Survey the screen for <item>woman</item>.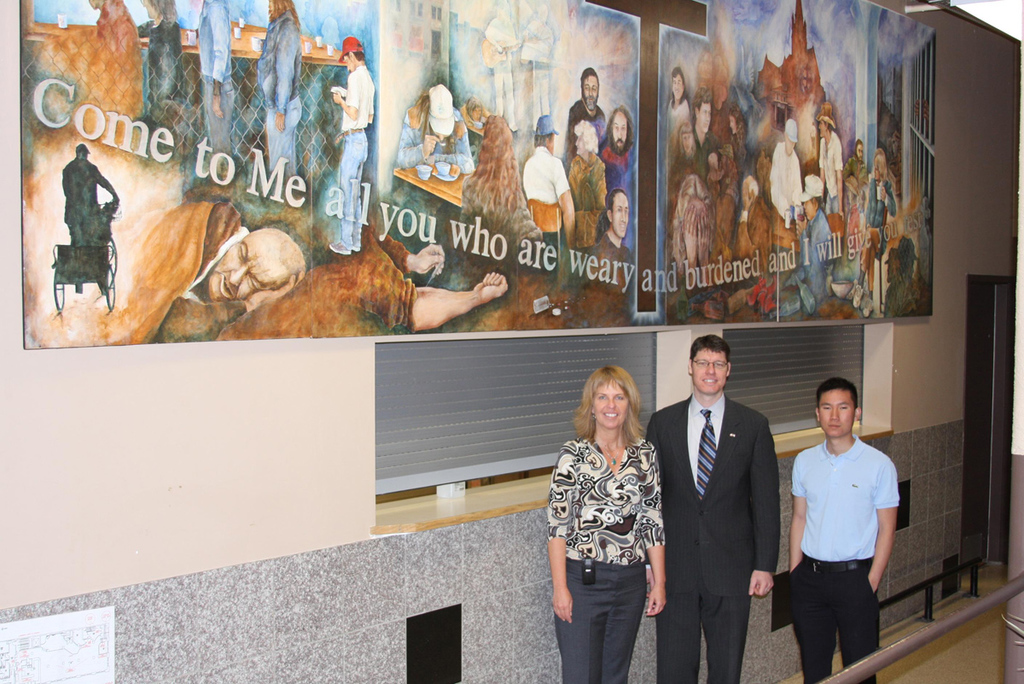
Survey found: 547/348/681/681.
